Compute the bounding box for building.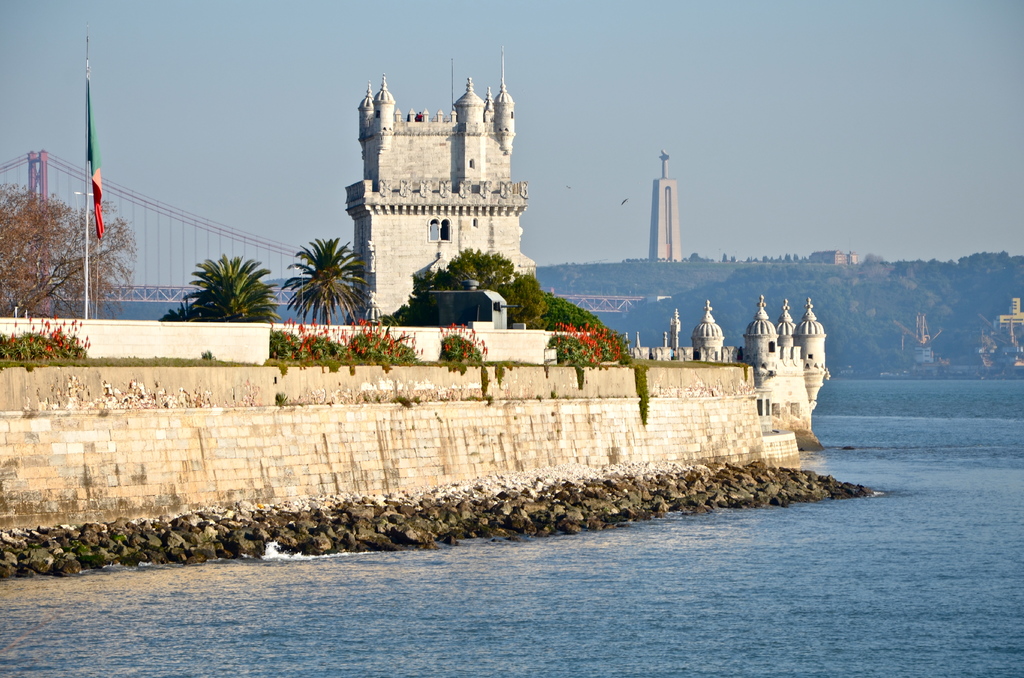
bbox=[349, 74, 539, 306].
